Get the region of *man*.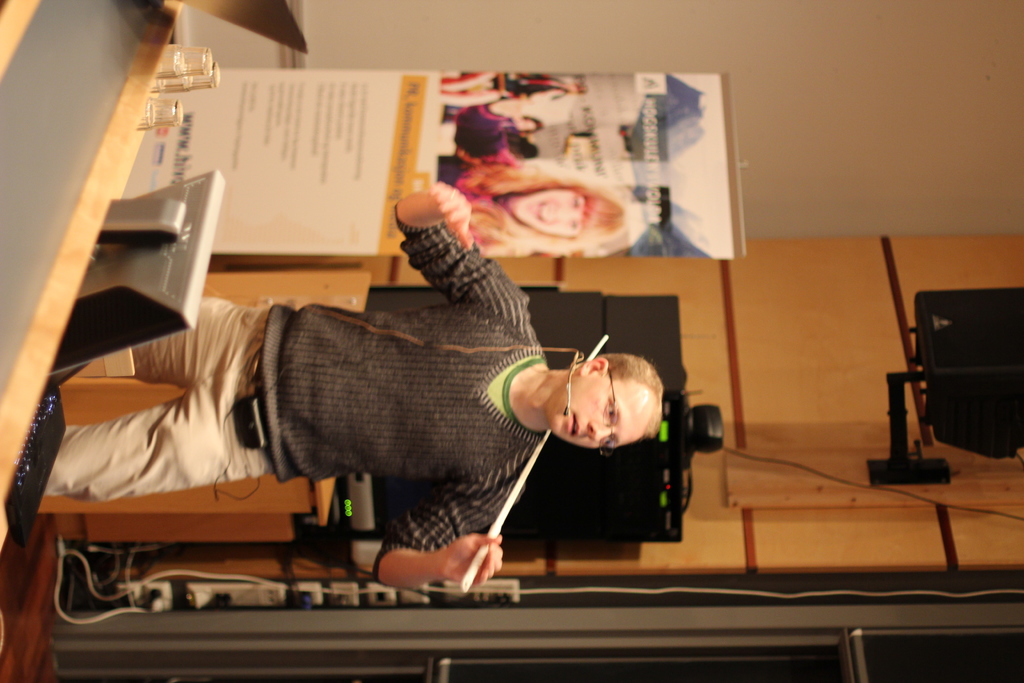
65 157 681 588.
